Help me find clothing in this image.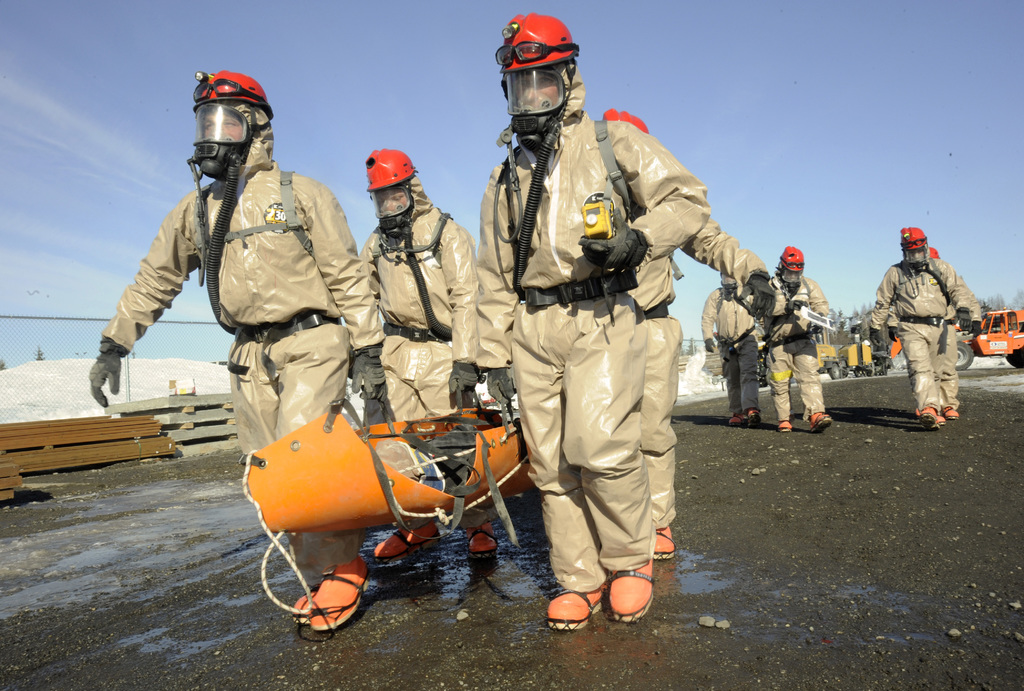
Found it: 625/217/772/532.
